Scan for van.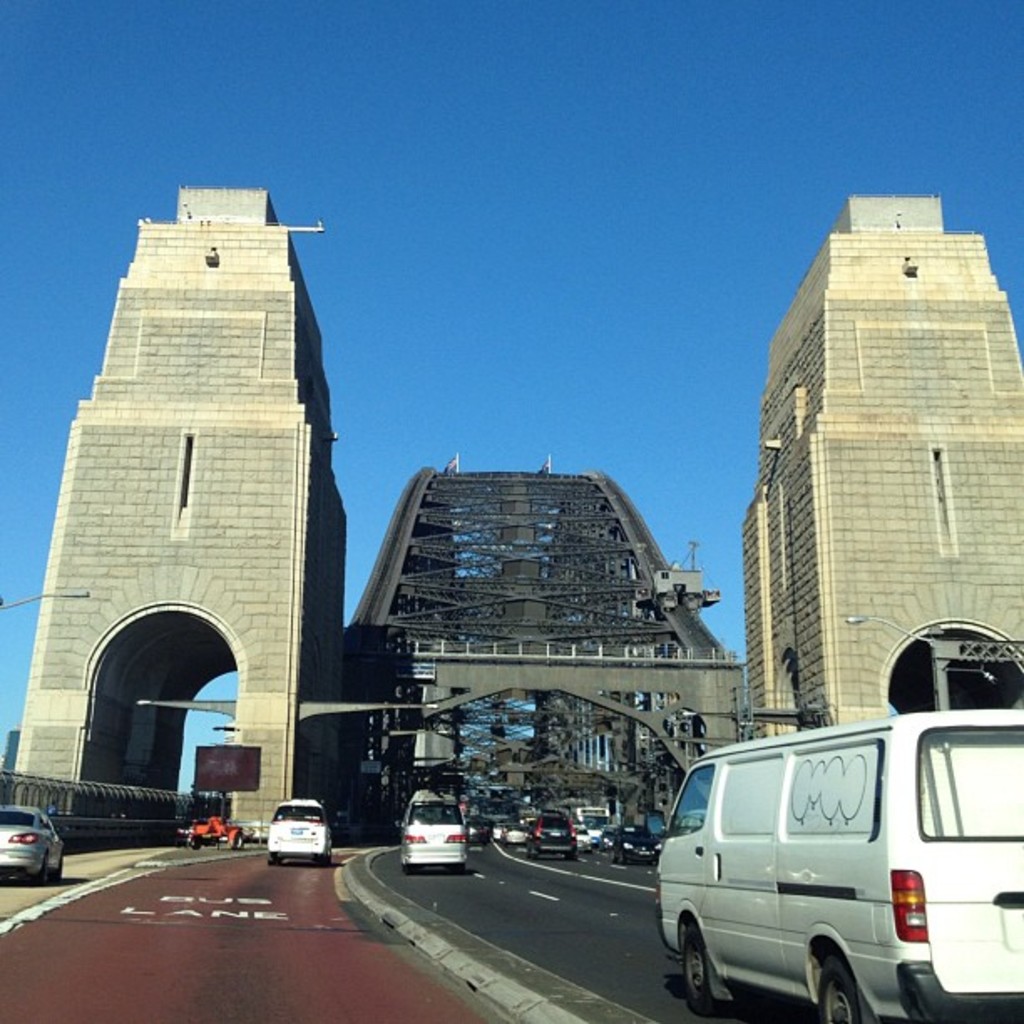
Scan result: box=[263, 795, 331, 868].
